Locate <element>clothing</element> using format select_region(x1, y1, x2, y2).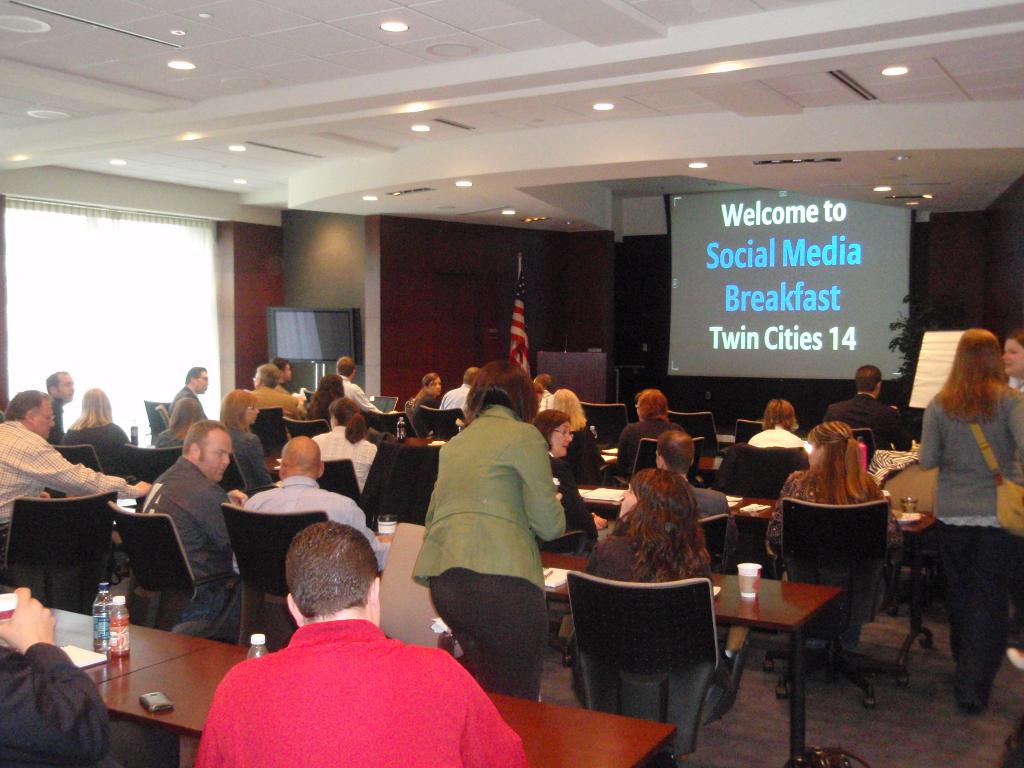
select_region(691, 477, 740, 560).
